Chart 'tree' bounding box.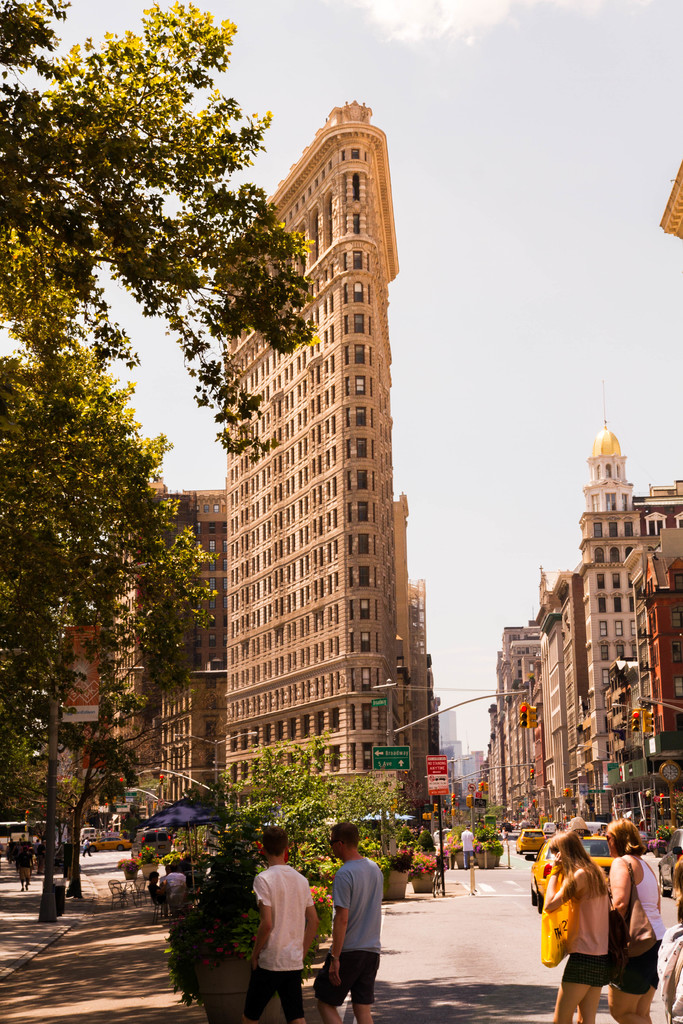
Charted: (0, 0, 327, 924).
